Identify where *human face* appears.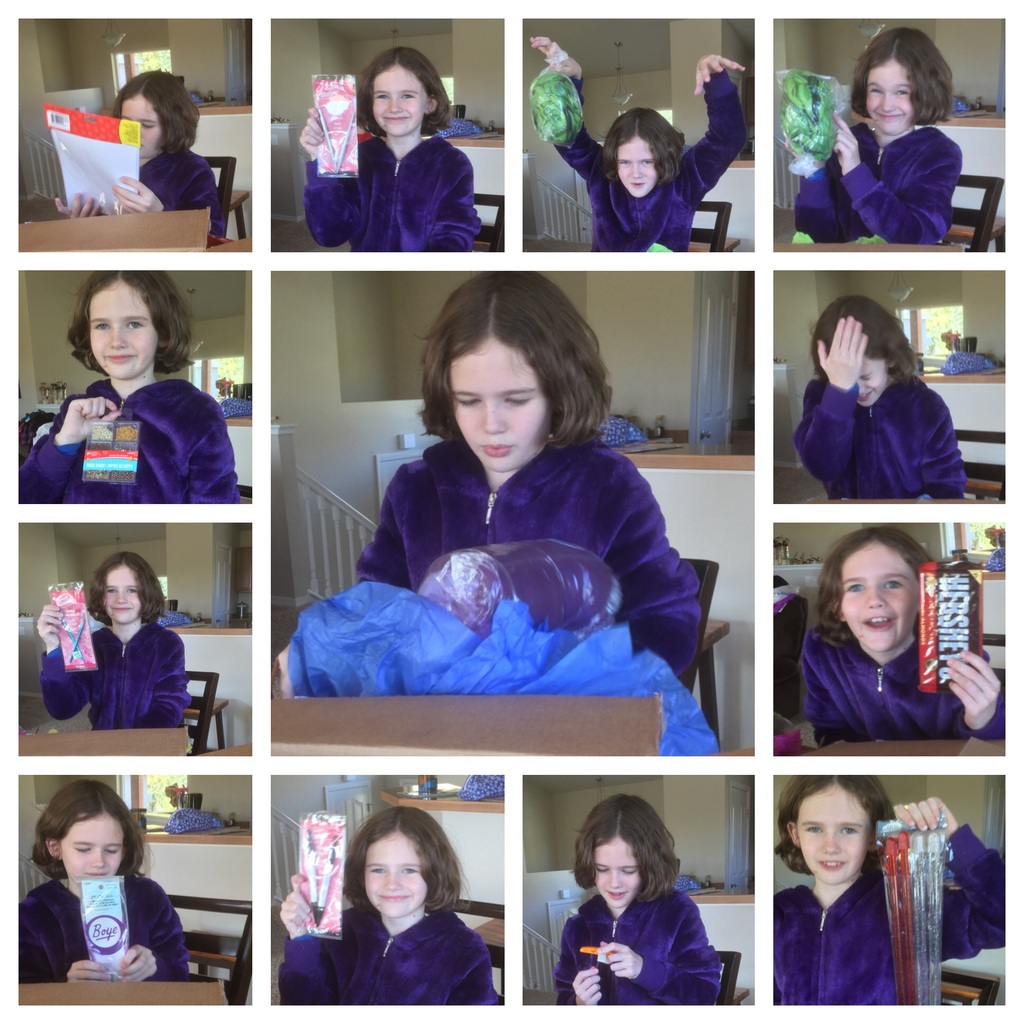
Appears at (left=870, top=61, right=913, bottom=141).
